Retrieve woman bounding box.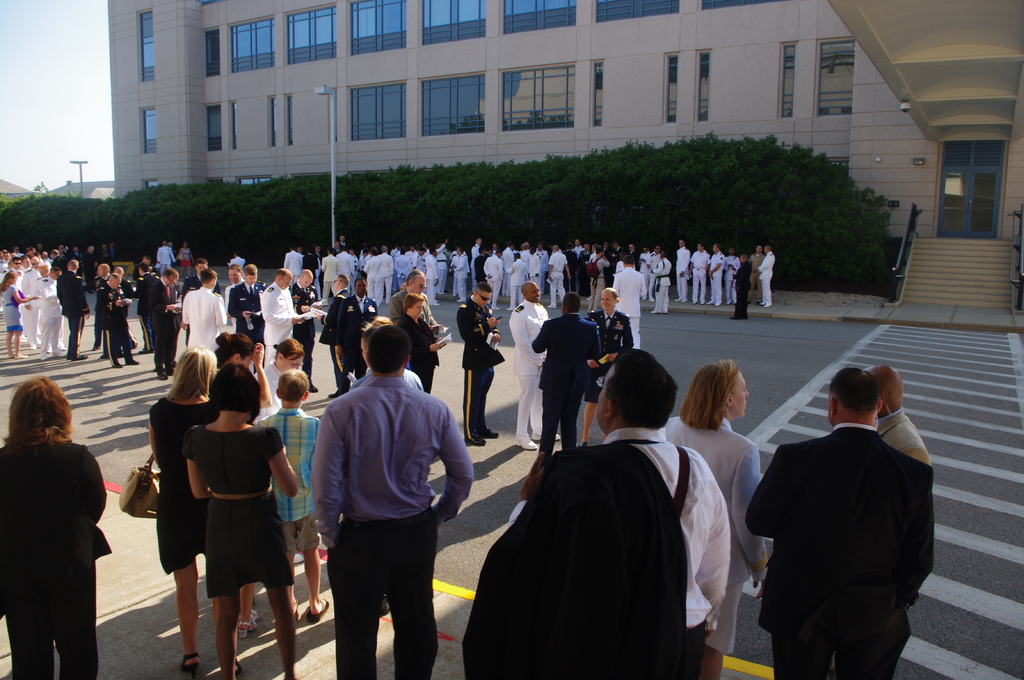
Bounding box: pyautogui.locateOnScreen(178, 360, 299, 679).
